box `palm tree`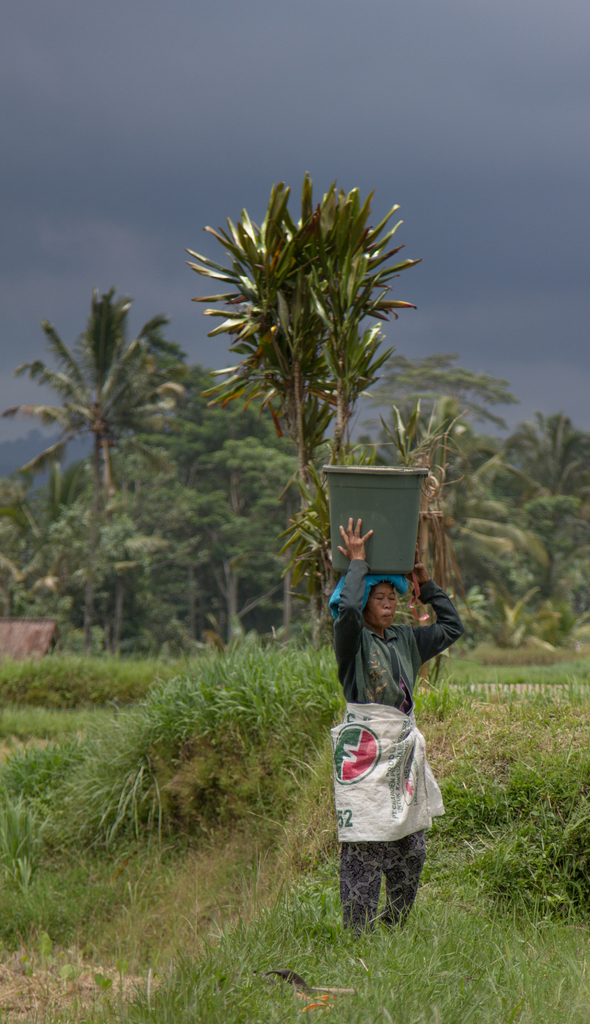
detection(307, 228, 404, 579)
